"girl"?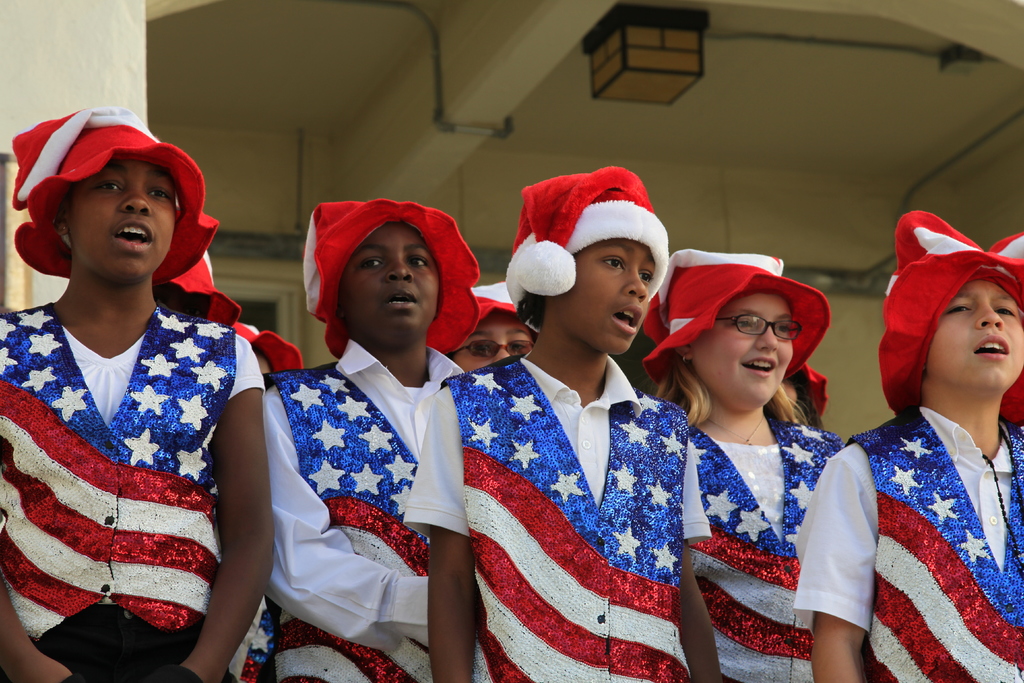
locate(254, 197, 477, 682)
